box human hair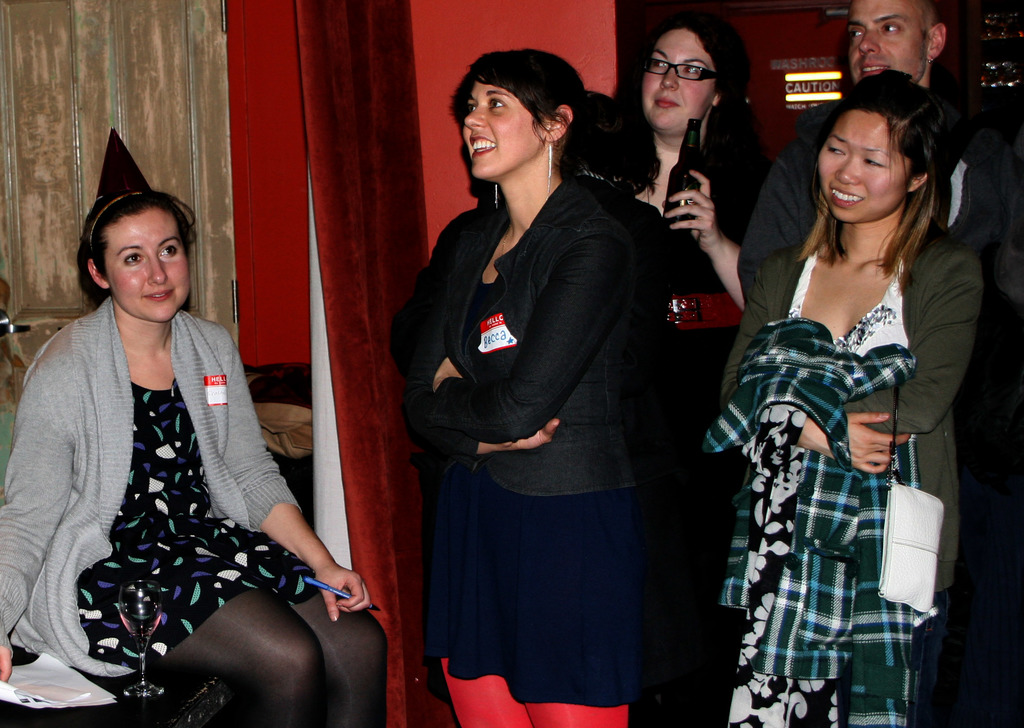
bbox=[906, 0, 940, 40]
